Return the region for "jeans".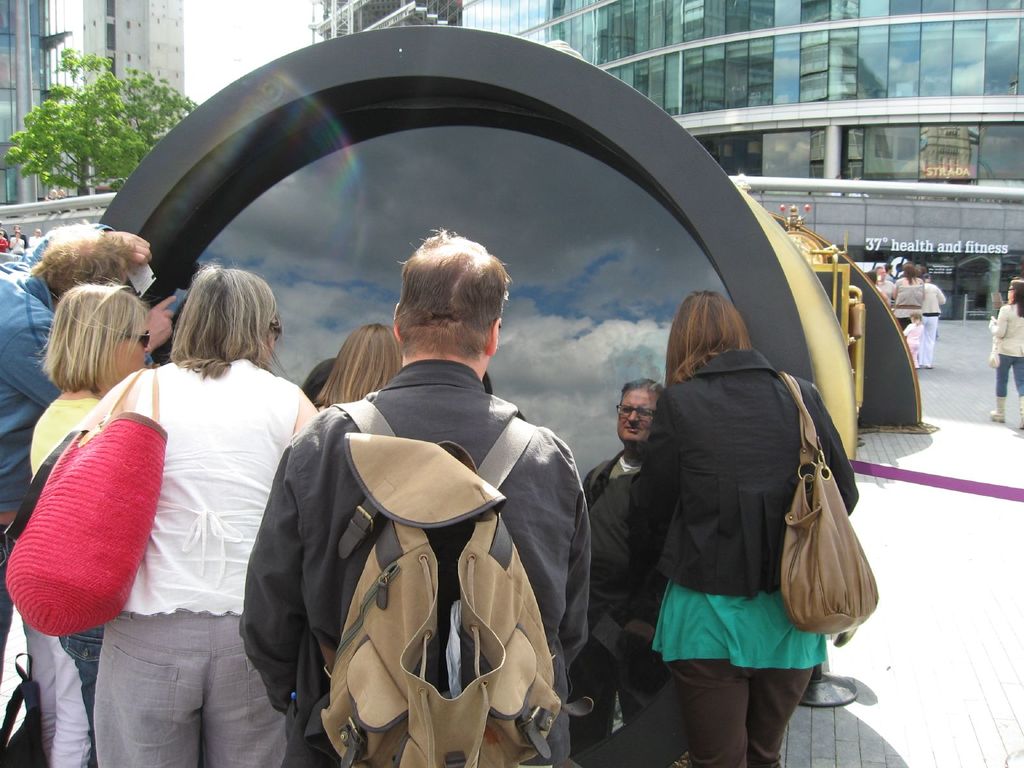
left=56, top=625, right=103, bottom=766.
